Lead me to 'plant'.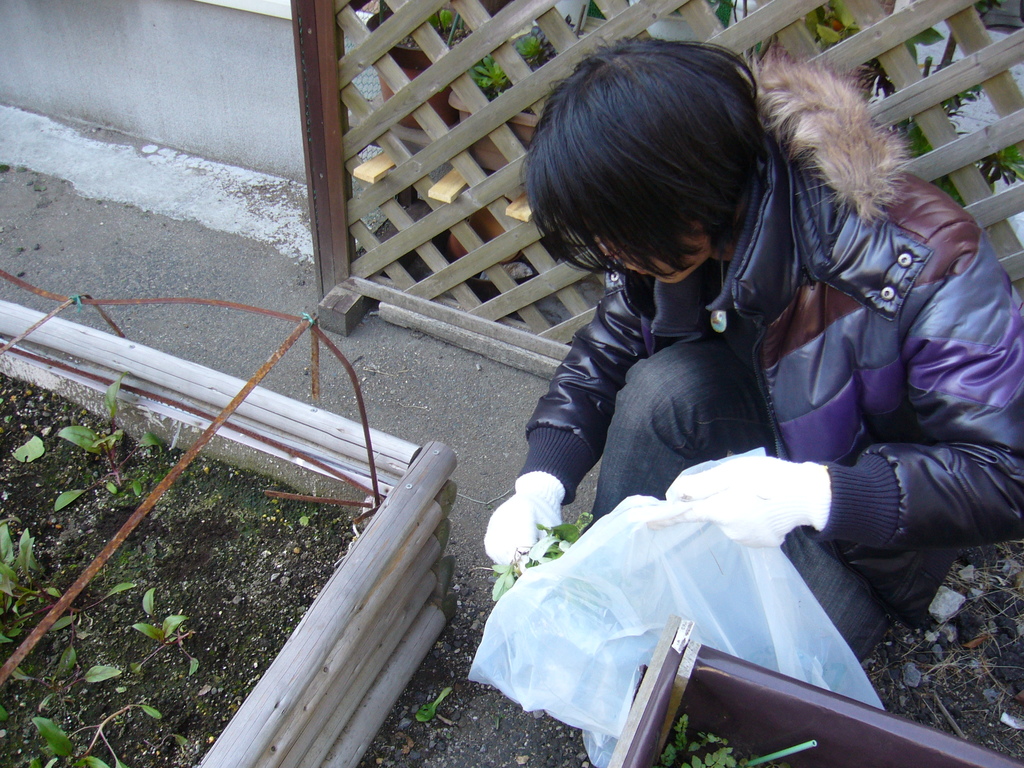
Lead to [1,520,138,685].
